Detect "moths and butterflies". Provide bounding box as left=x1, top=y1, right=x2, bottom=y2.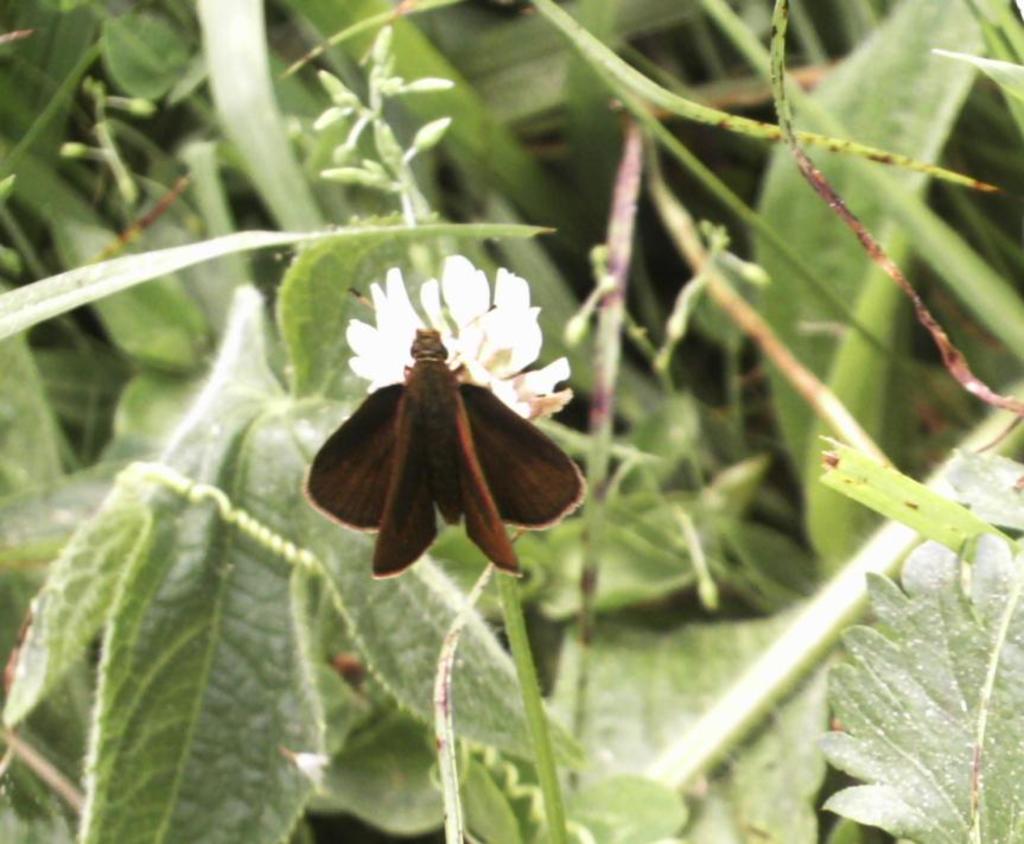
left=301, top=279, right=591, bottom=578.
